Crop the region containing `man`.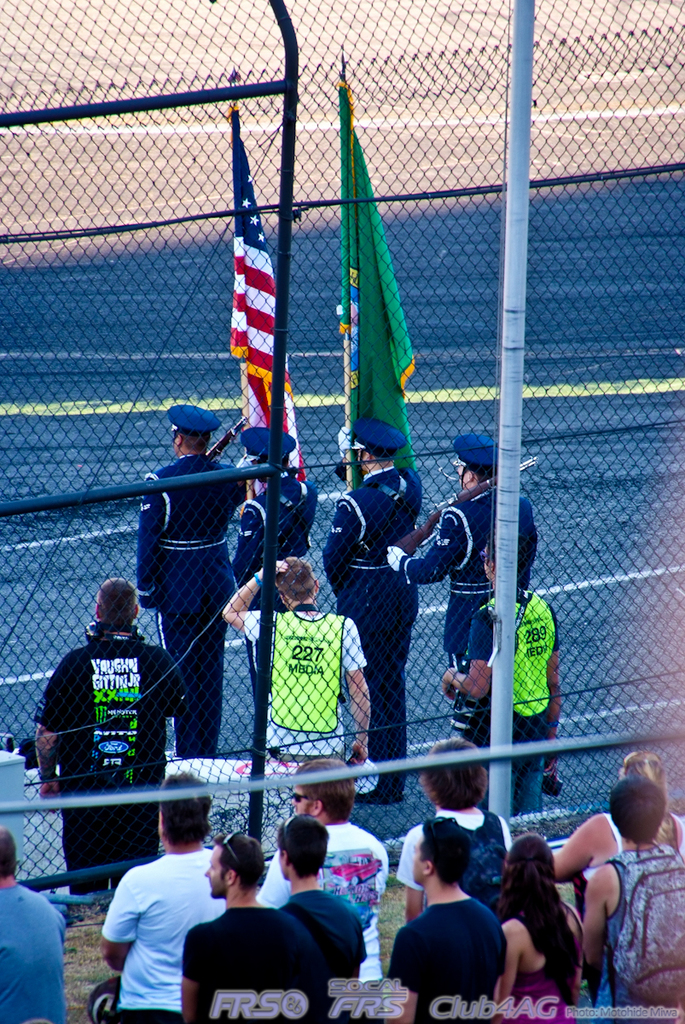
Crop region: {"left": 317, "top": 390, "right": 427, "bottom": 794}.
